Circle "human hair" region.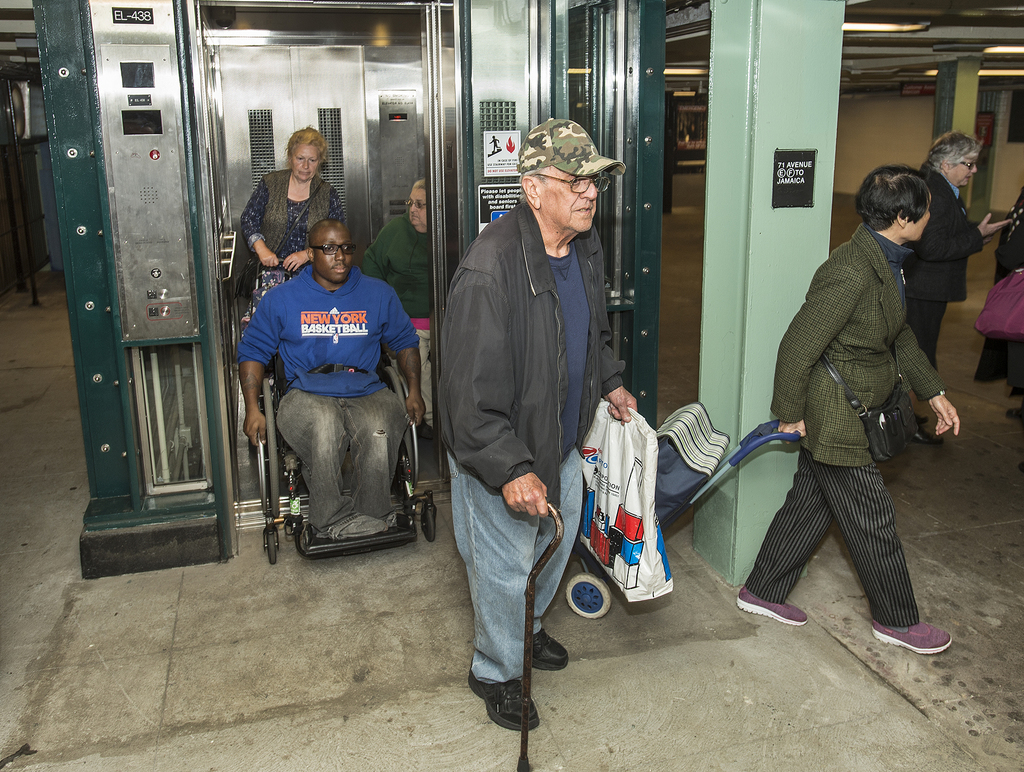
Region: left=854, top=164, right=932, bottom=233.
